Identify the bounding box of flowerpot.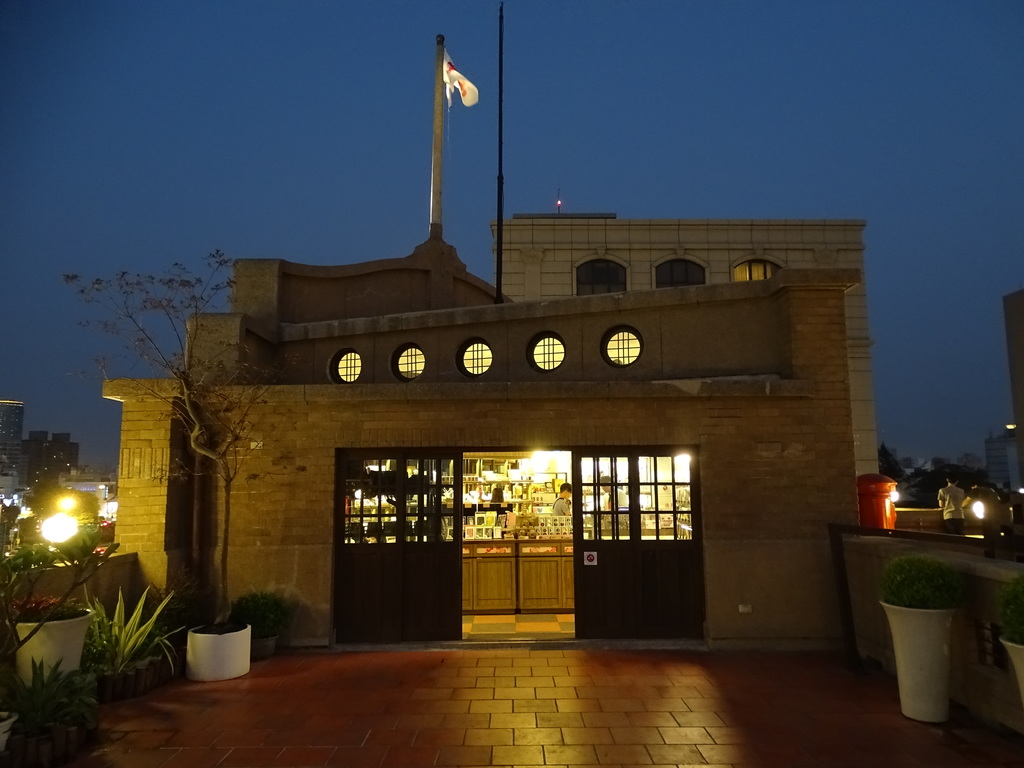
{"x1": 252, "y1": 635, "x2": 282, "y2": 659}.
